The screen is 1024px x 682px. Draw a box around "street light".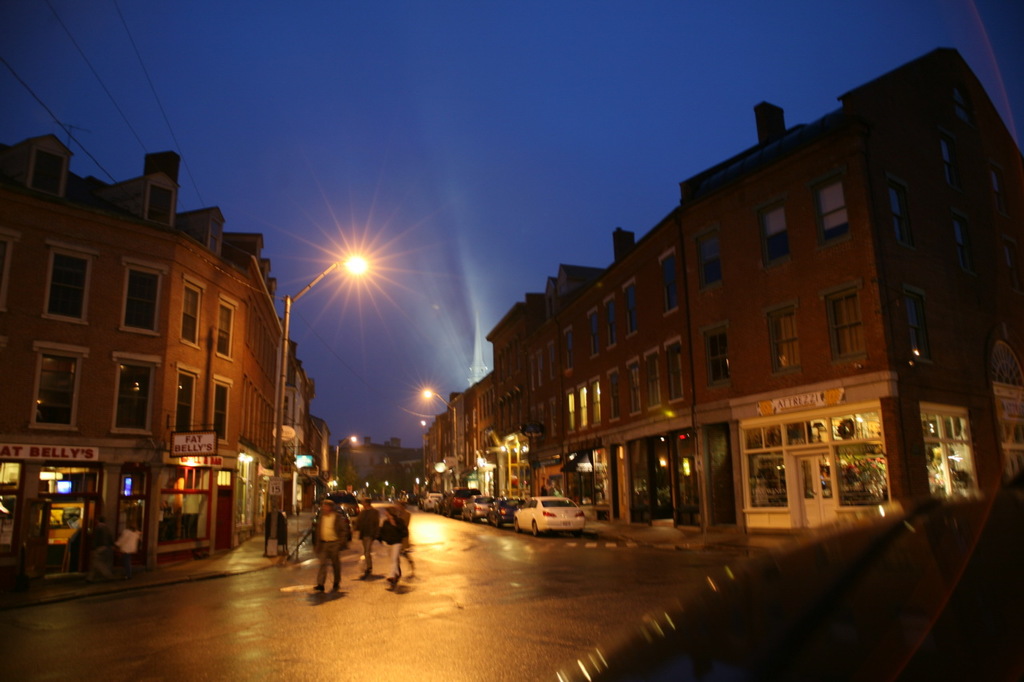
region(330, 431, 362, 494).
